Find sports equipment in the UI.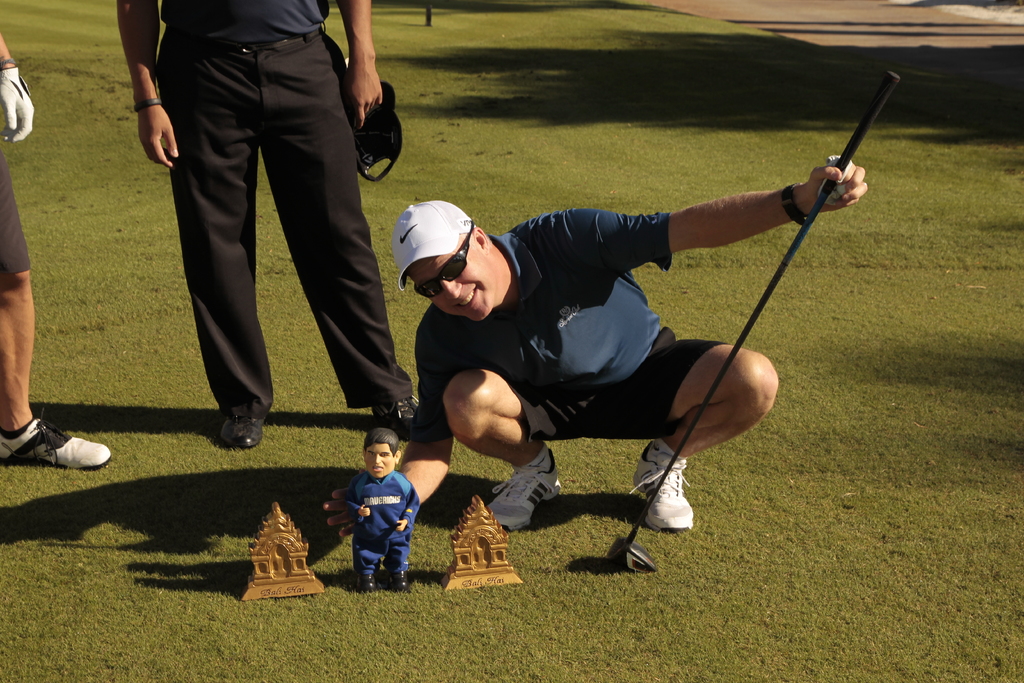
UI element at locate(610, 64, 902, 571).
